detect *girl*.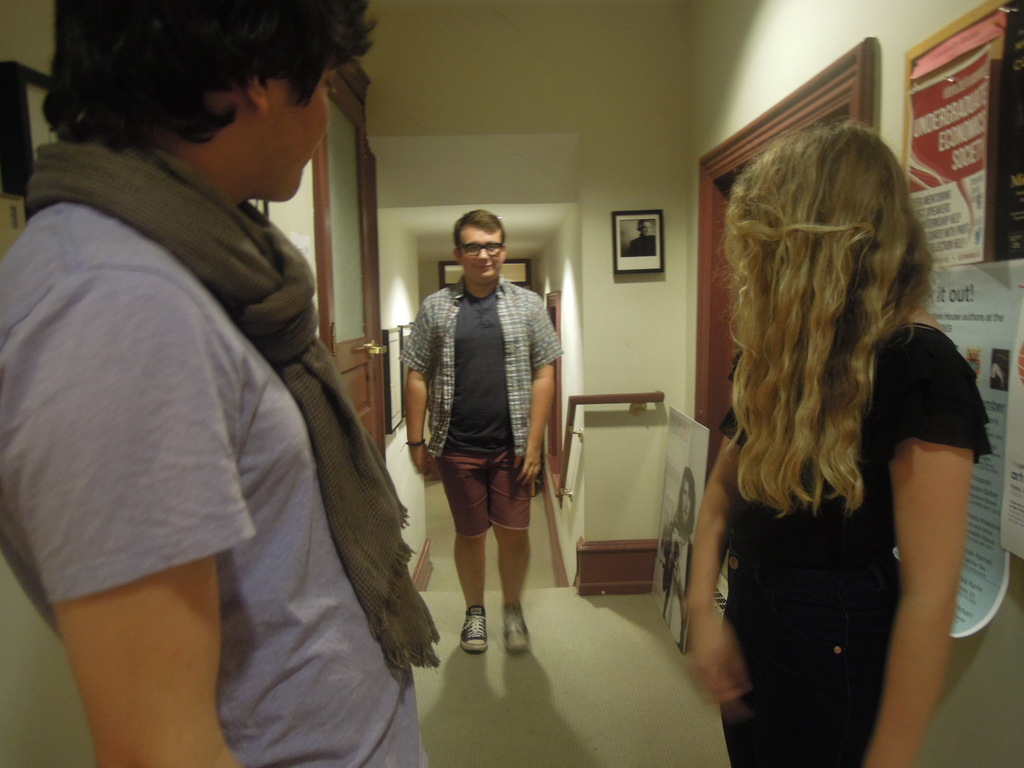
Detected at [680,111,995,767].
